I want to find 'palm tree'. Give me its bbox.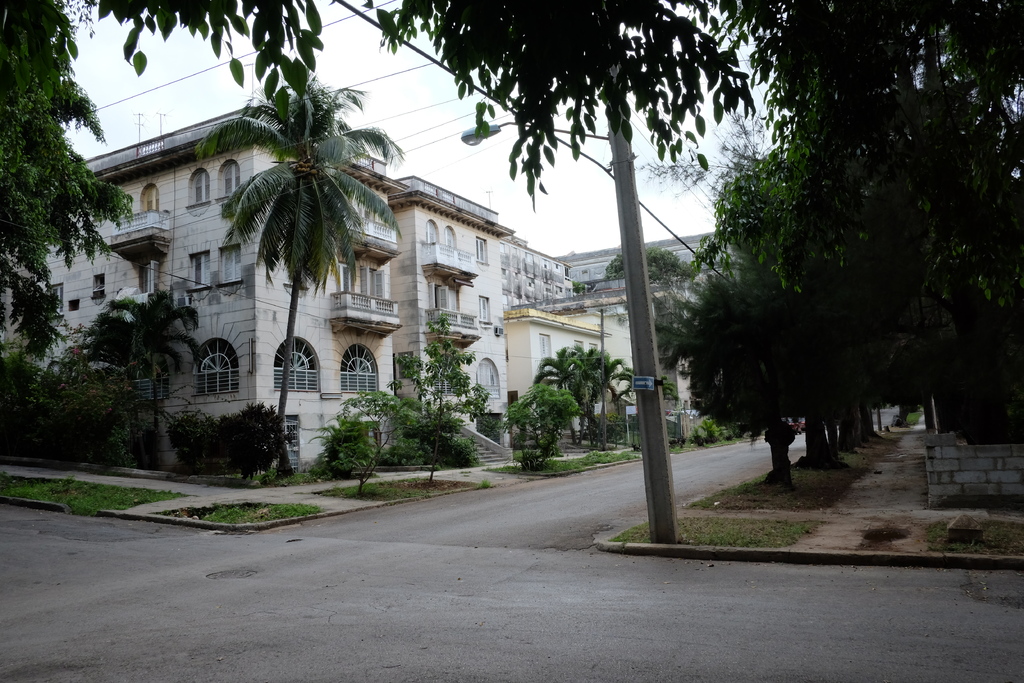
<box>183,63,397,484</box>.
